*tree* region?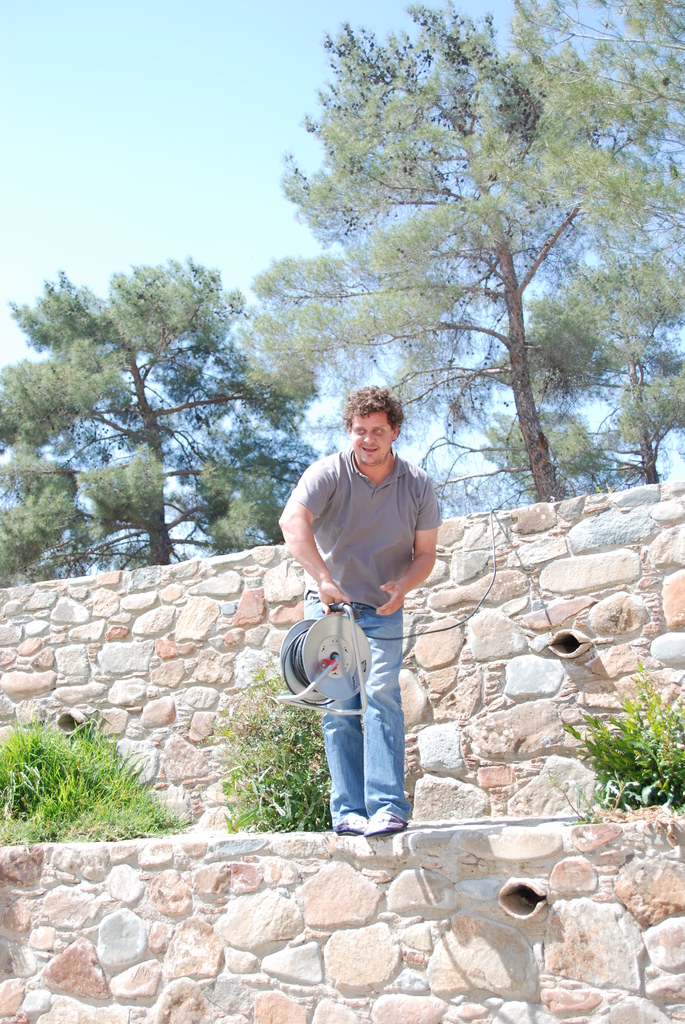
[x1=0, y1=259, x2=322, y2=590]
